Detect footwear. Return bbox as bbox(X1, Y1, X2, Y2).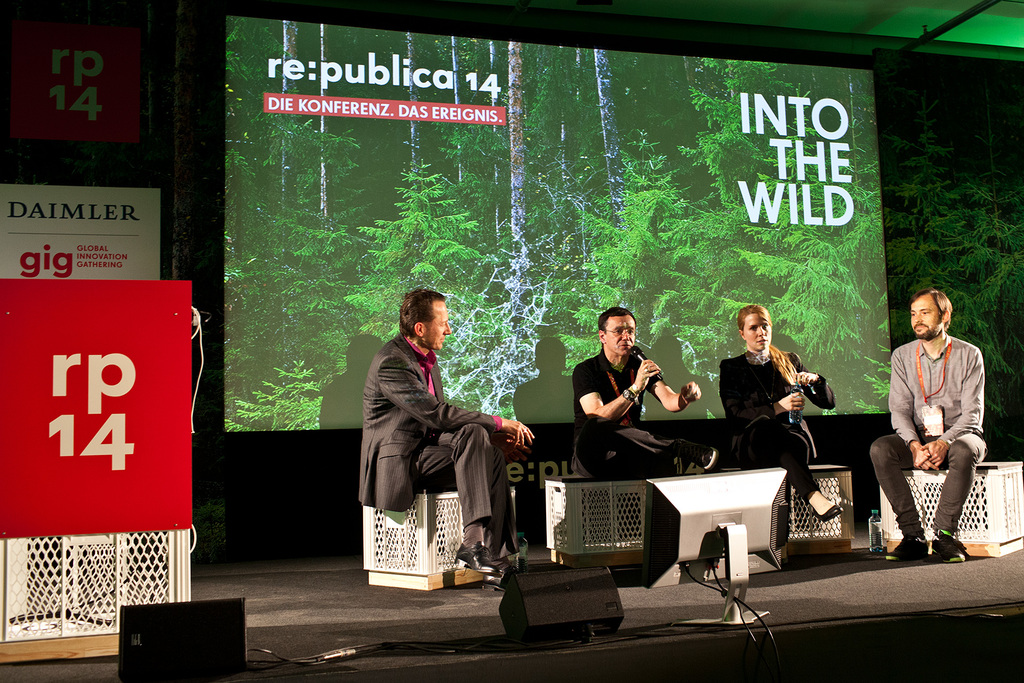
bbox(684, 440, 719, 470).
